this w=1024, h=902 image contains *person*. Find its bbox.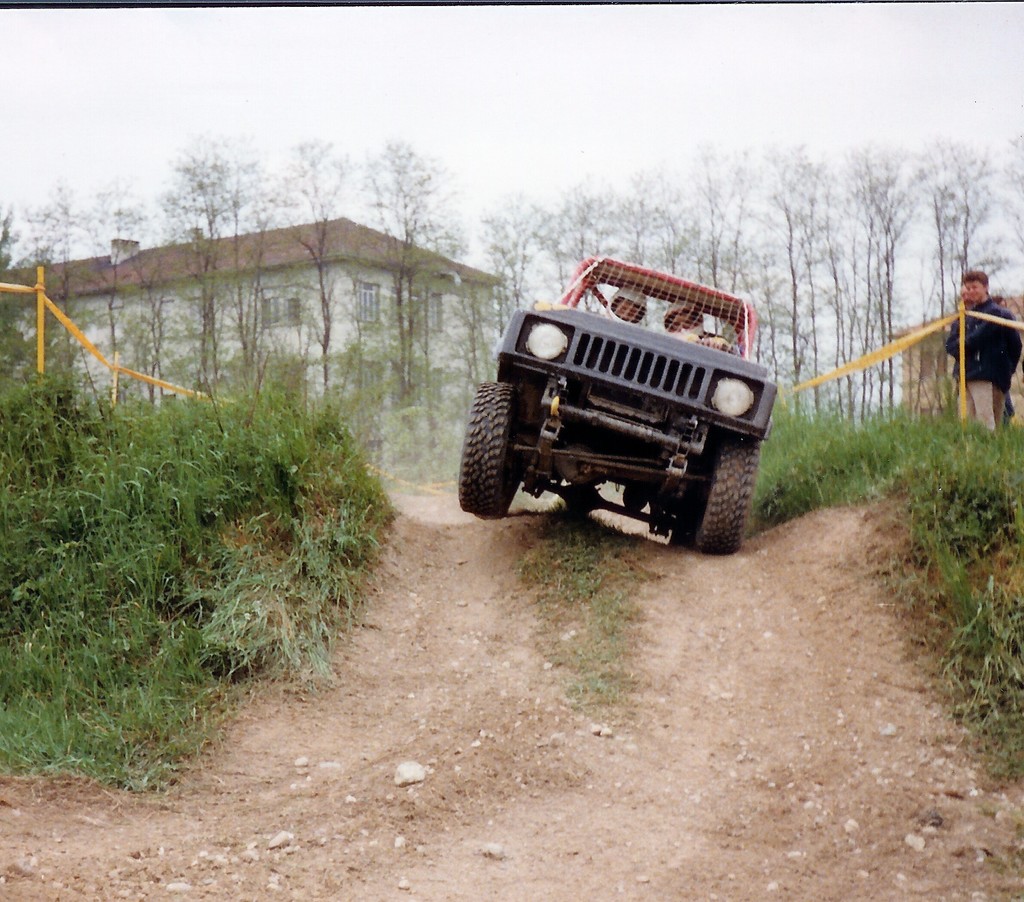
<region>657, 296, 706, 345</region>.
